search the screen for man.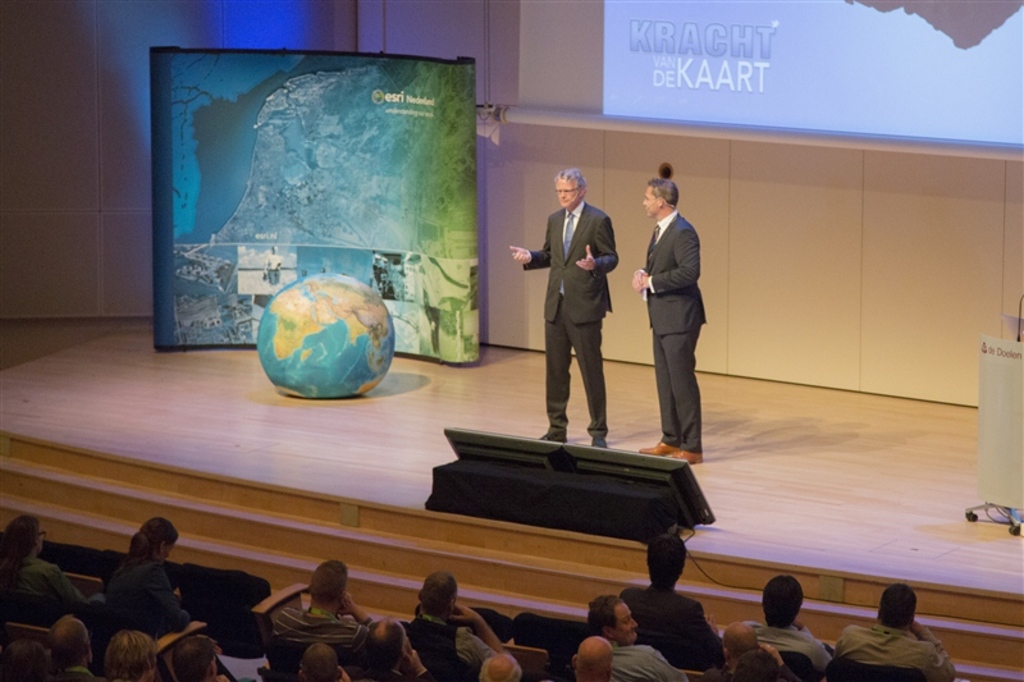
Found at BBox(476, 653, 527, 681).
